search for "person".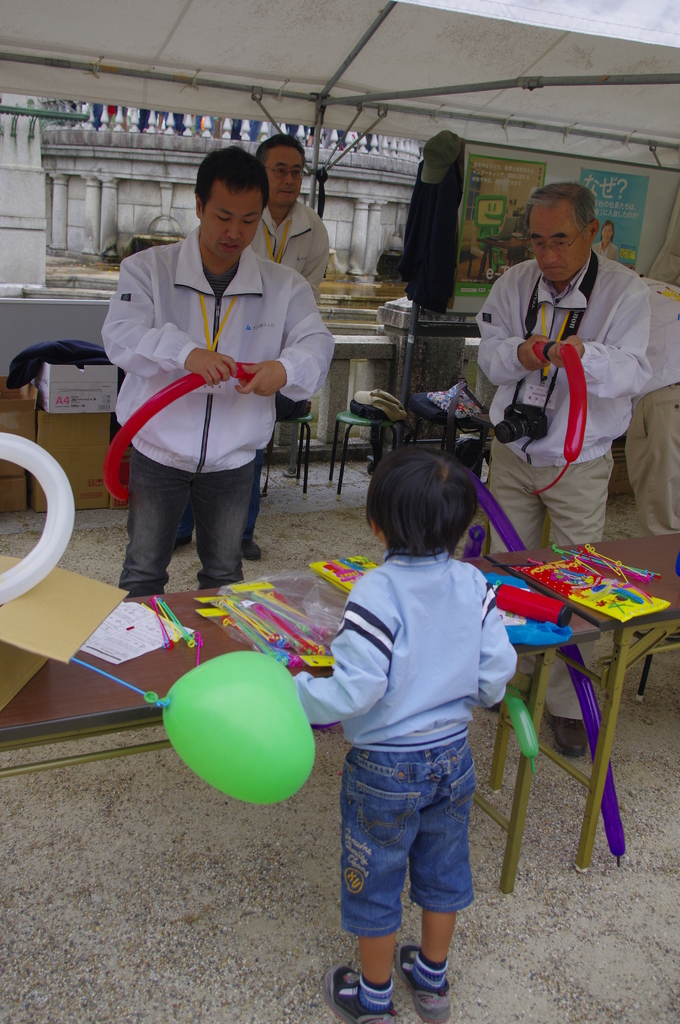
Found at [259,127,337,309].
